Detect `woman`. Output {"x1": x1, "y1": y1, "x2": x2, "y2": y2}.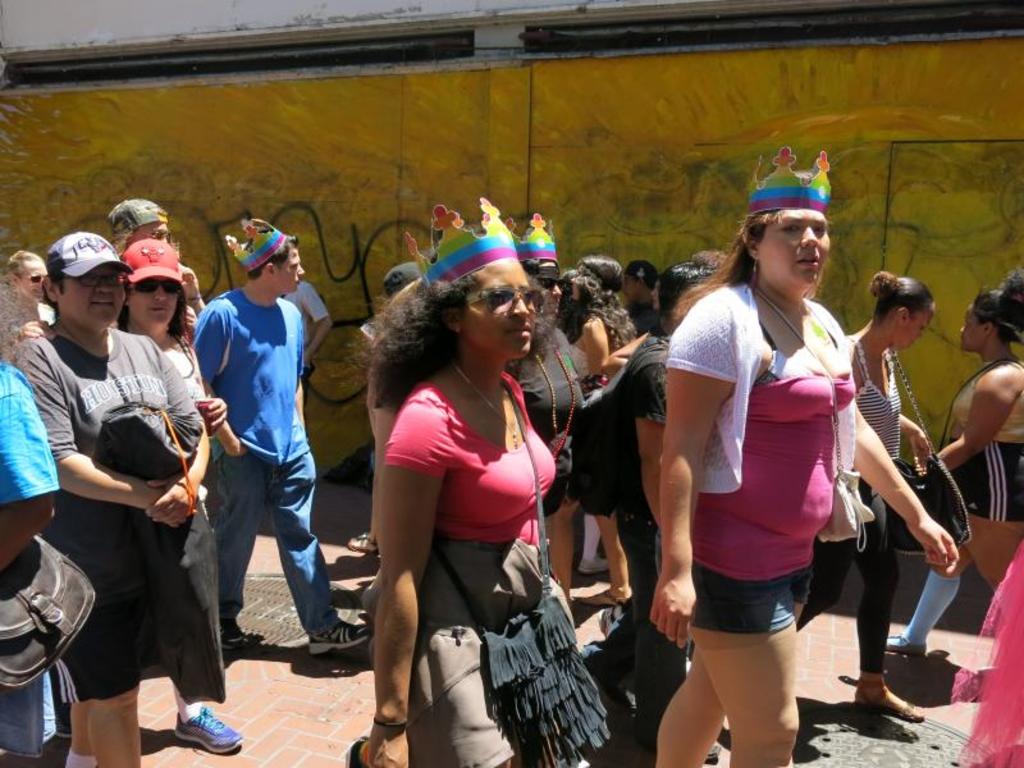
{"x1": 788, "y1": 265, "x2": 937, "y2": 722}.
